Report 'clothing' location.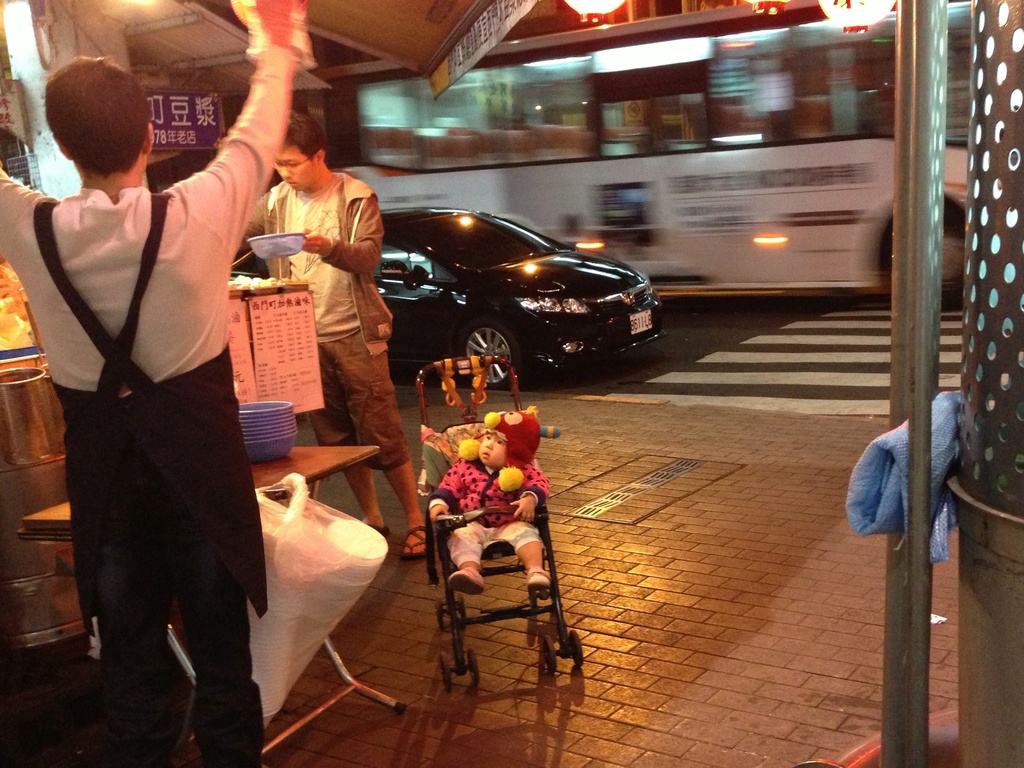
Report: [430,457,548,569].
